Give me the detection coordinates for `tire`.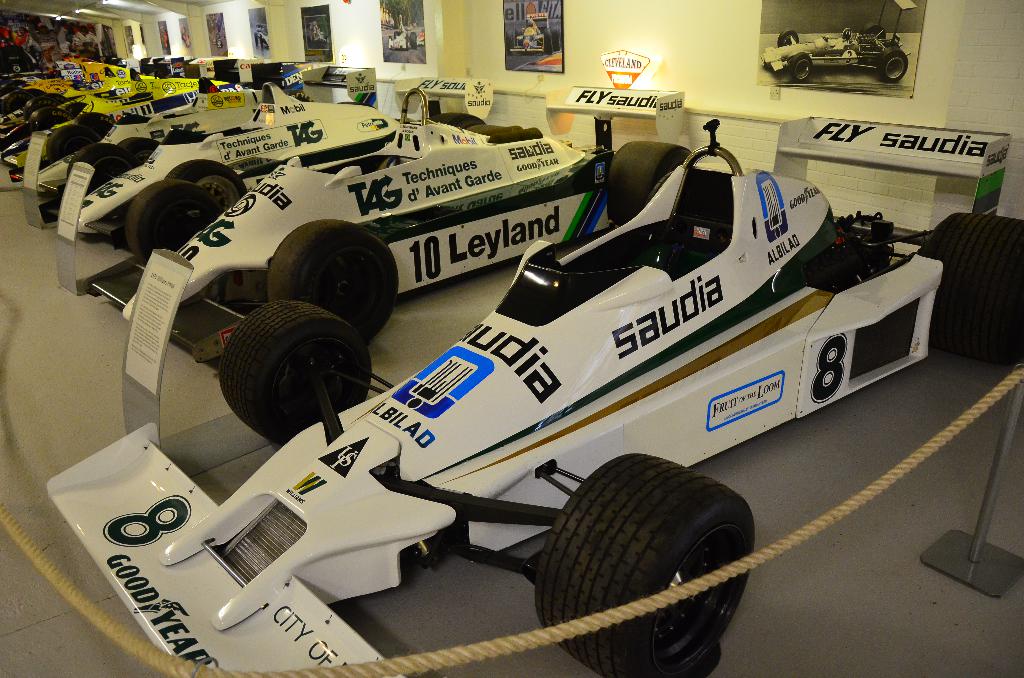
{"left": 124, "top": 176, "right": 222, "bottom": 266}.
